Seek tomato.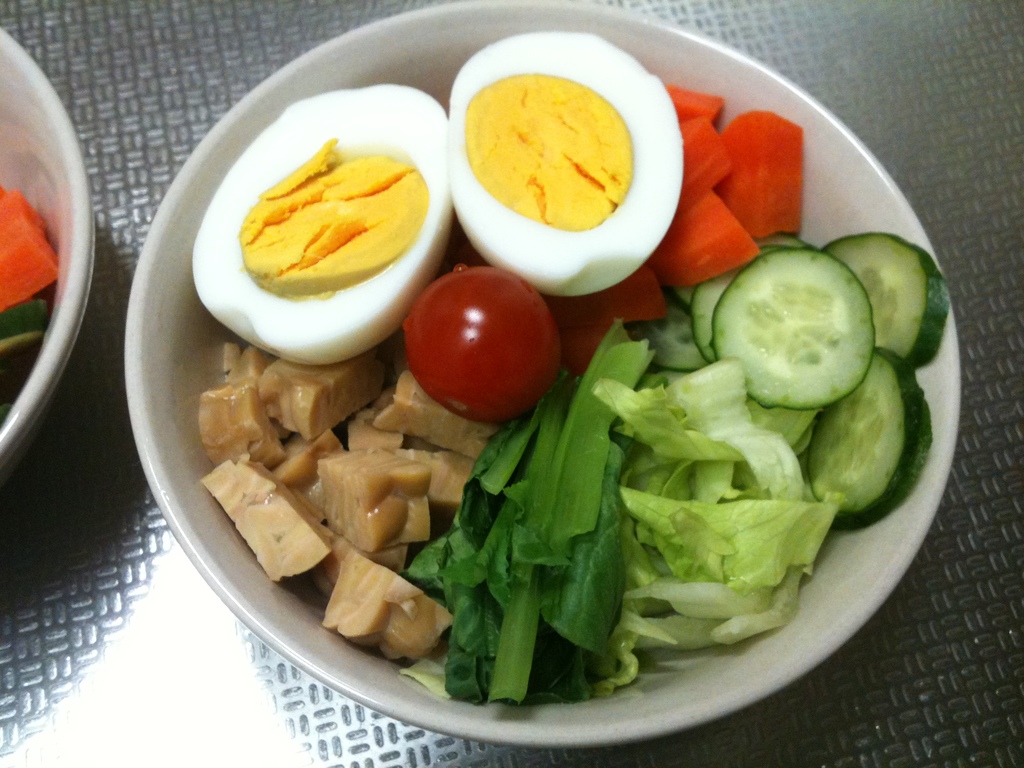
crop(399, 252, 564, 429).
